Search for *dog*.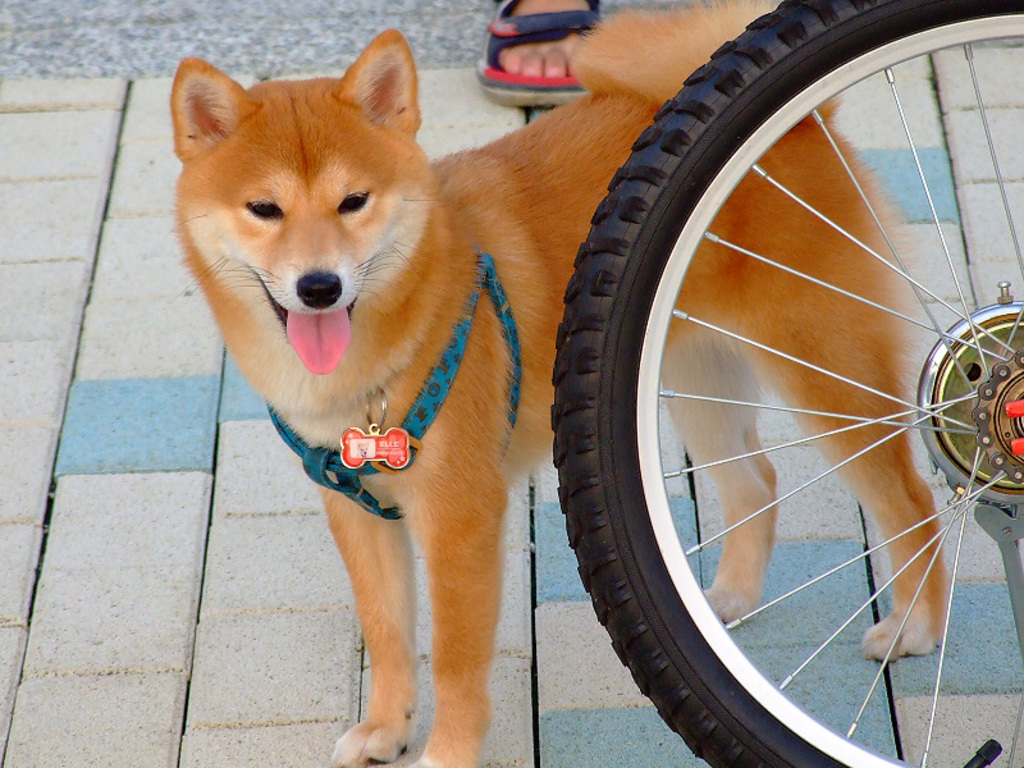
Found at BBox(169, 0, 948, 767).
